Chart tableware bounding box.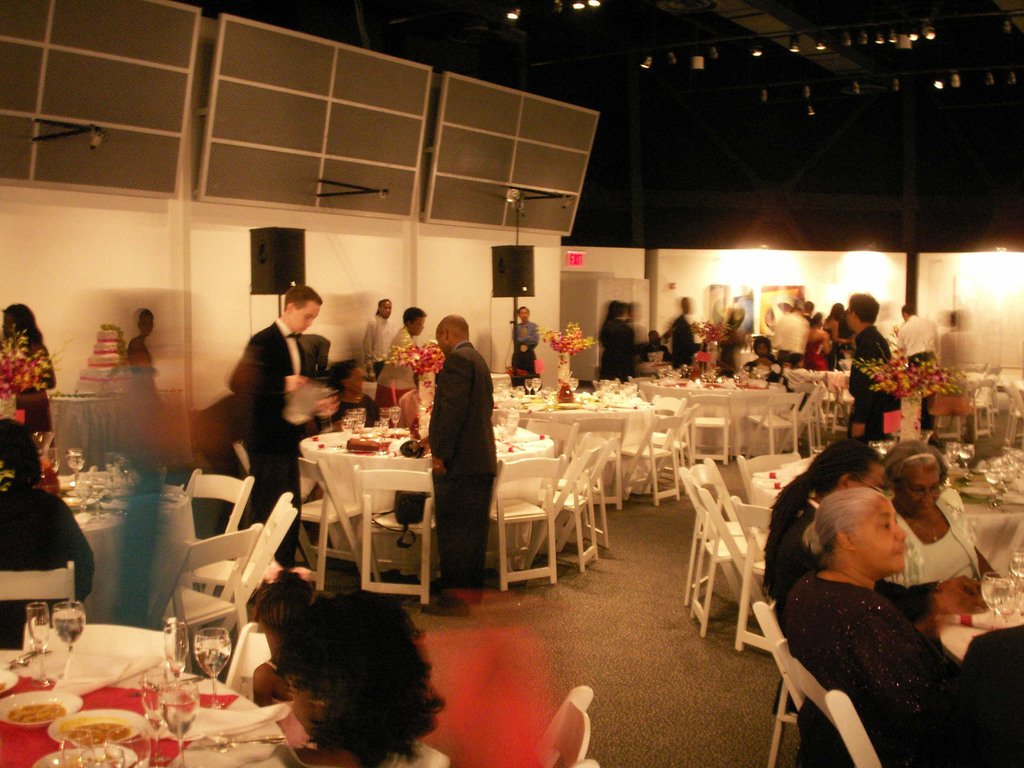
Charted: {"left": 51, "top": 710, "right": 136, "bottom": 767}.
